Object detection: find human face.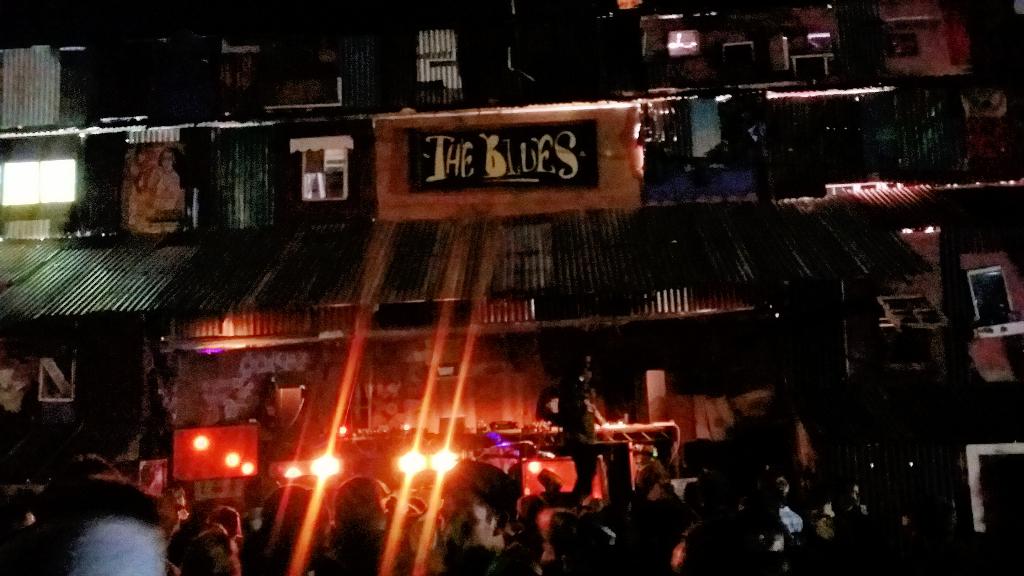
bbox=[443, 488, 499, 550].
